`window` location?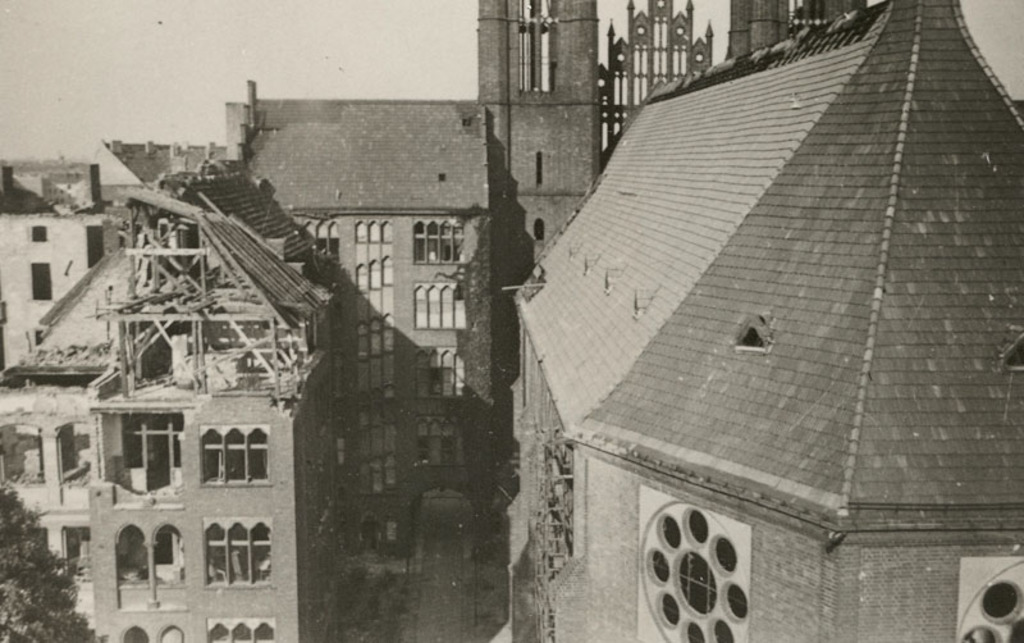
select_region(530, 219, 544, 241)
